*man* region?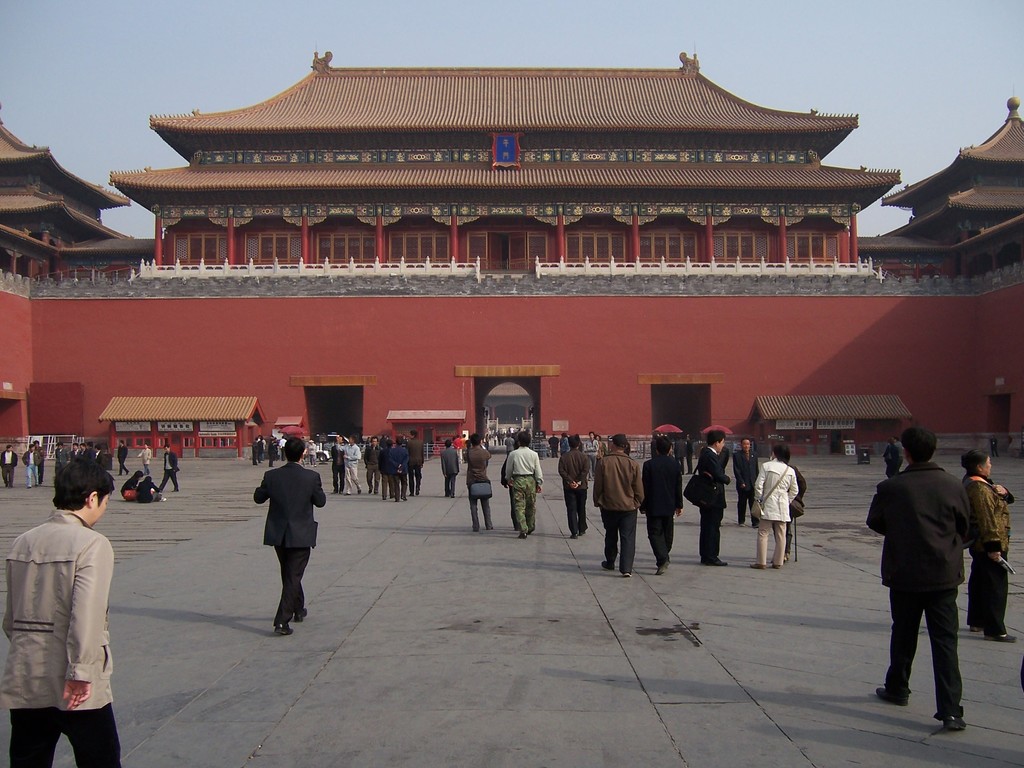
644, 436, 682, 570
